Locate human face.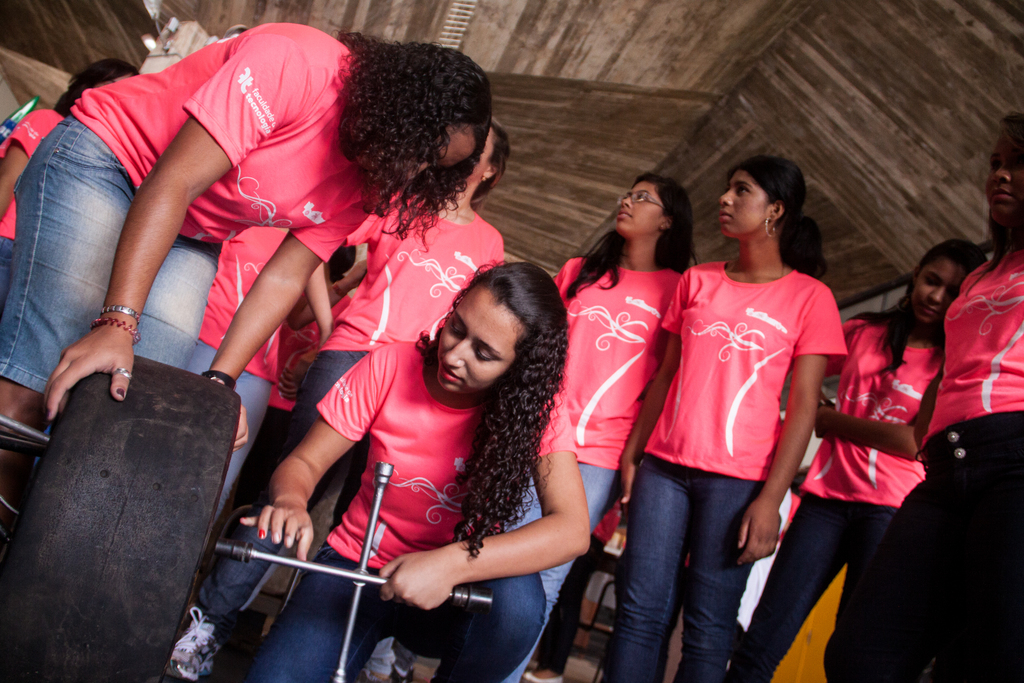
Bounding box: (left=719, top=173, right=774, bottom=238).
